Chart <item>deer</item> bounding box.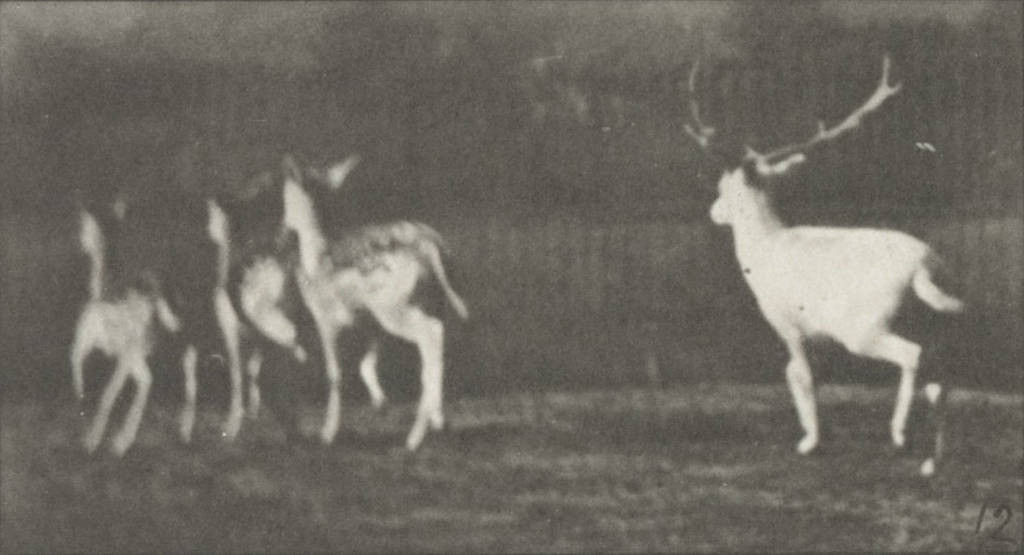
Charted: (201,191,320,443).
